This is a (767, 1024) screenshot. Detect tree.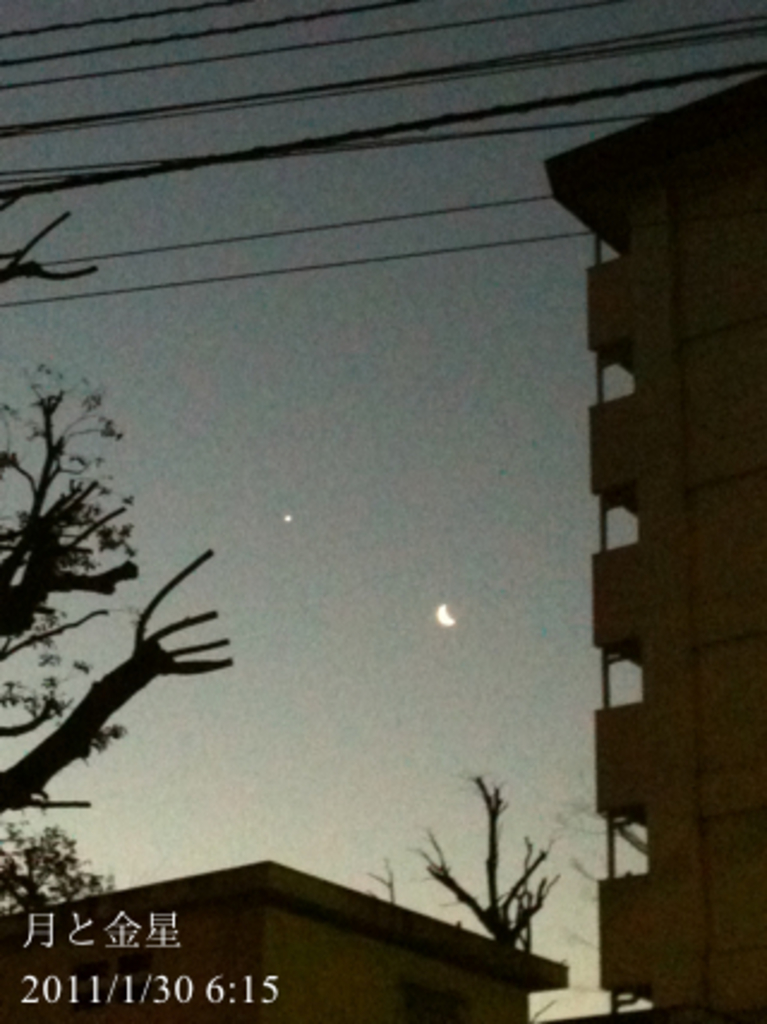
BBox(0, 182, 218, 921).
